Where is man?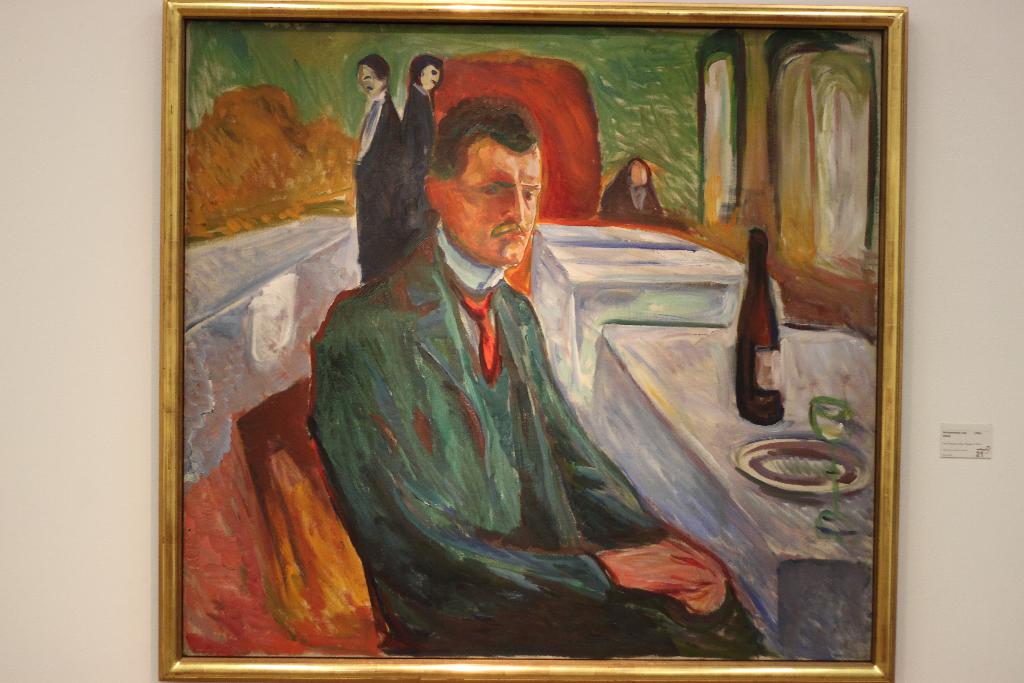
bbox(348, 56, 408, 281).
